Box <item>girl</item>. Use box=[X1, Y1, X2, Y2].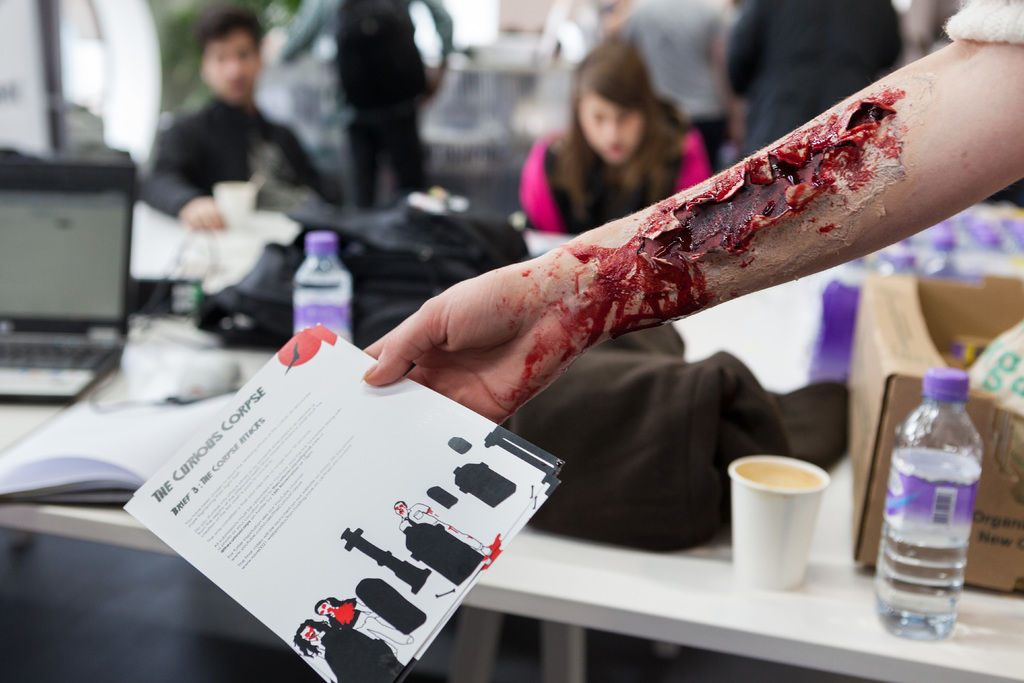
box=[521, 42, 724, 239].
